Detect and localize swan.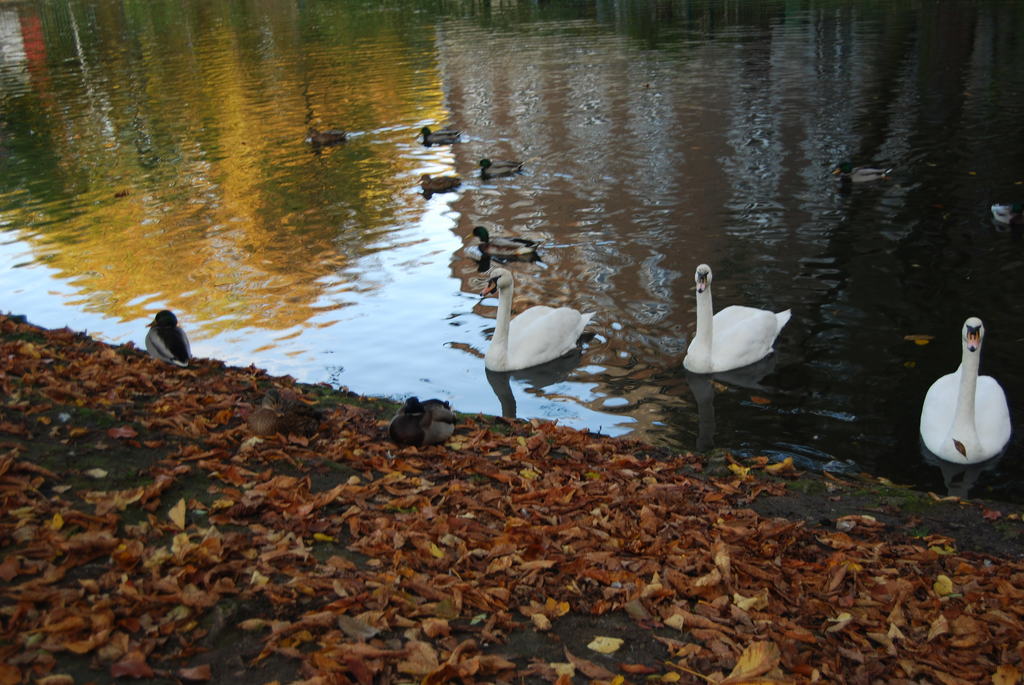
Localized at select_region(479, 271, 593, 372).
